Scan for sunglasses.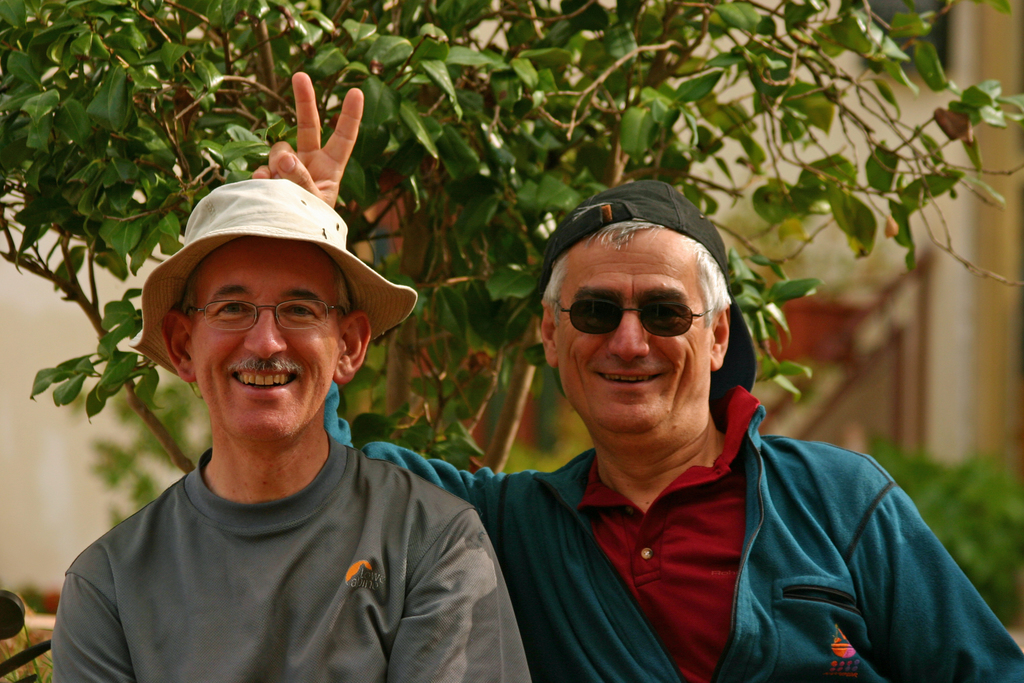
Scan result: (x1=553, y1=293, x2=728, y2=344).
